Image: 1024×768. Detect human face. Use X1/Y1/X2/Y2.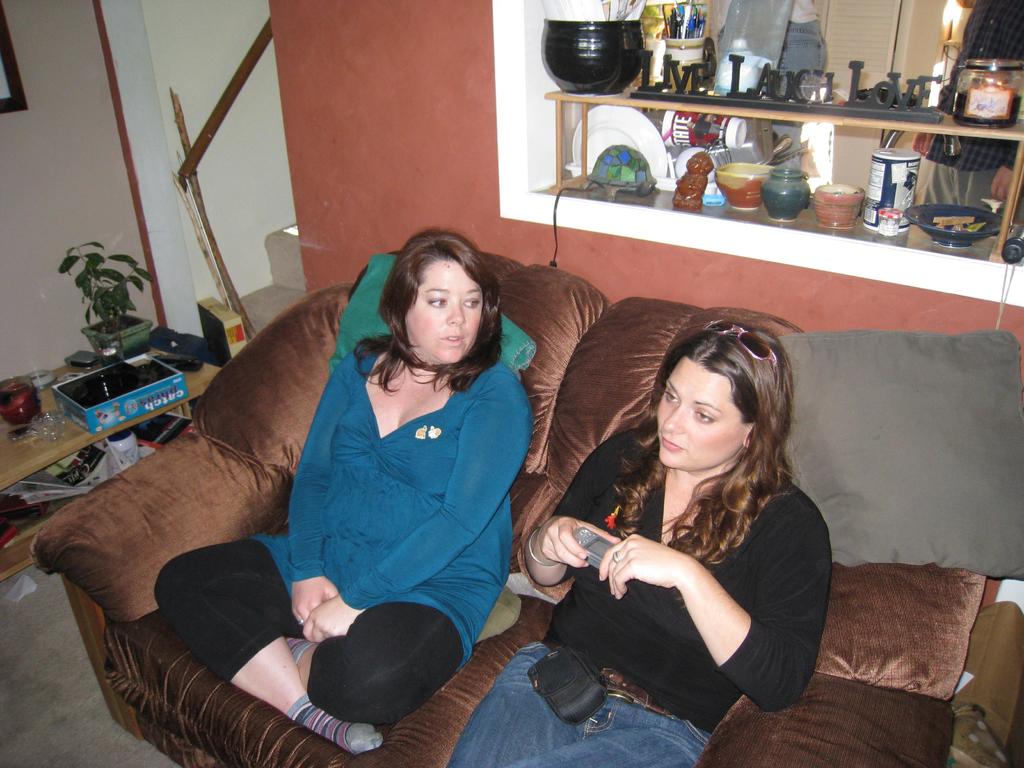
657/357/752/468.
